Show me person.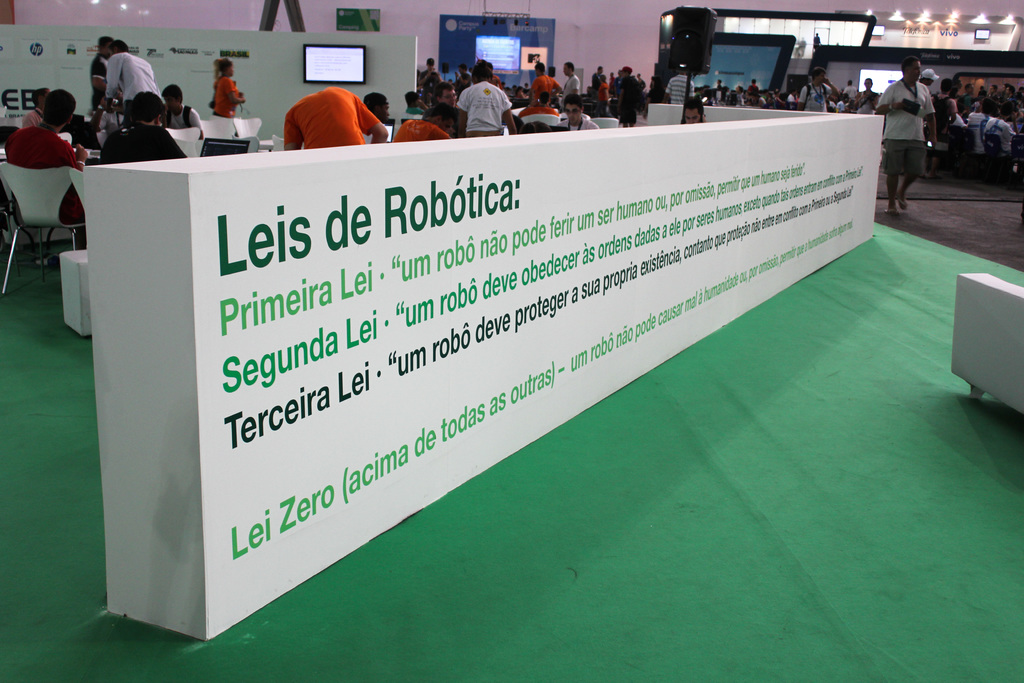
person is here: 99,91,188,164.
